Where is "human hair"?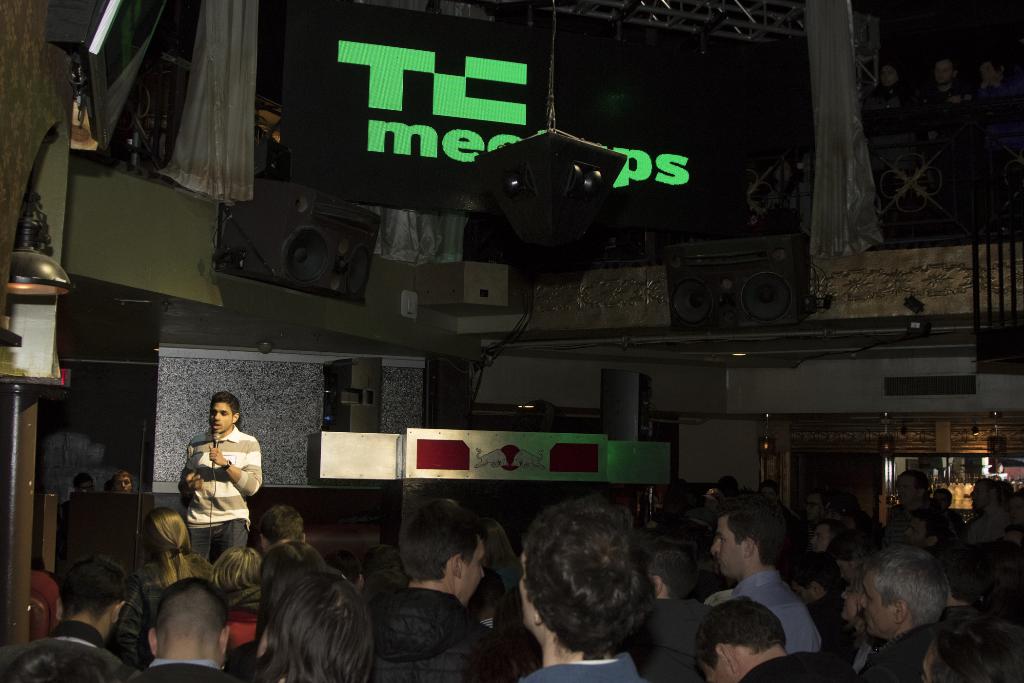
locate(58, 552, 129, 623).
